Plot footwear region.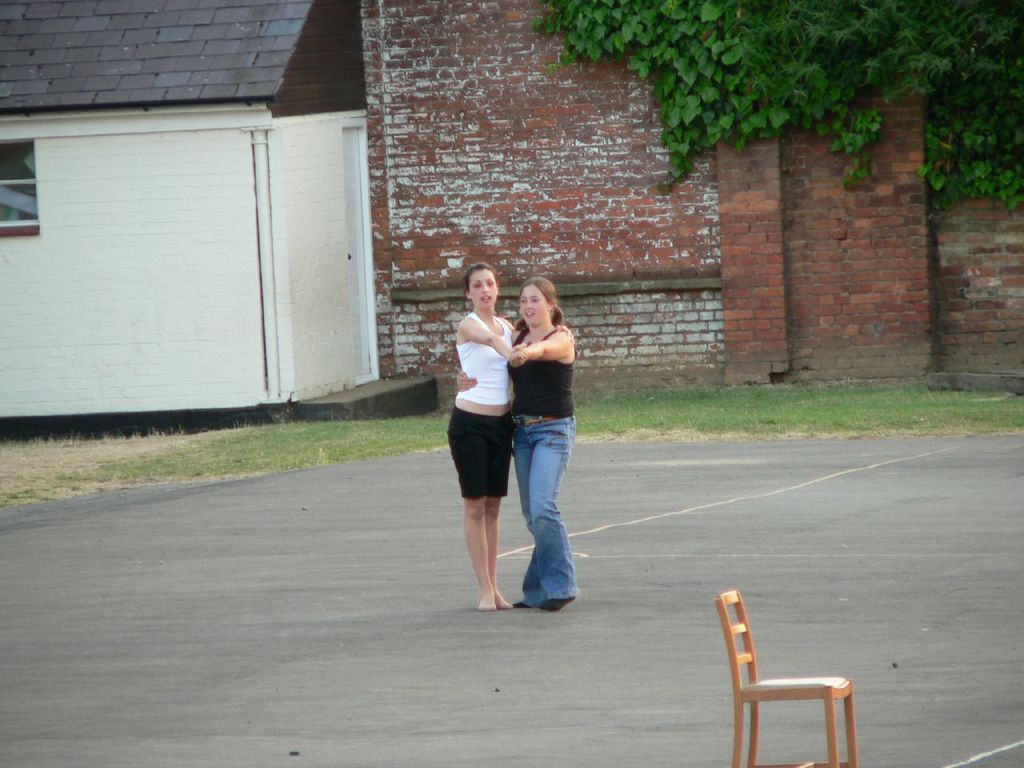
Plotted at box=[510, 603, 529, 606].
